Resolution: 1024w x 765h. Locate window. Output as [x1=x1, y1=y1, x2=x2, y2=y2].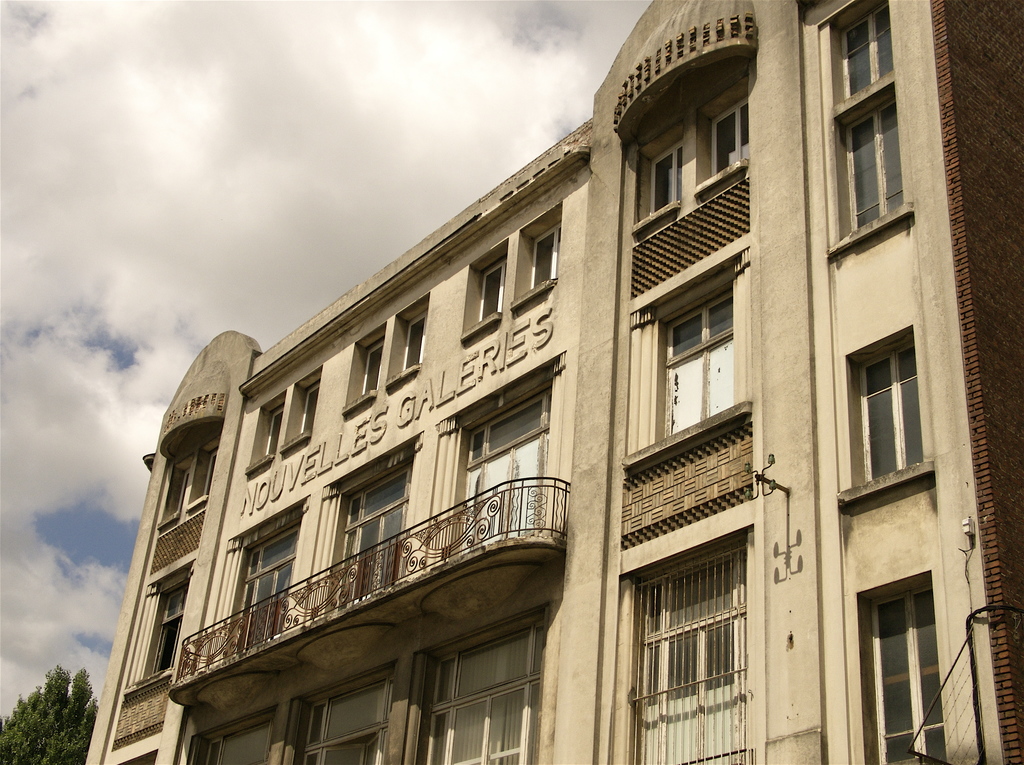
[x1=647, y1=140, x2=683, y2=217].
